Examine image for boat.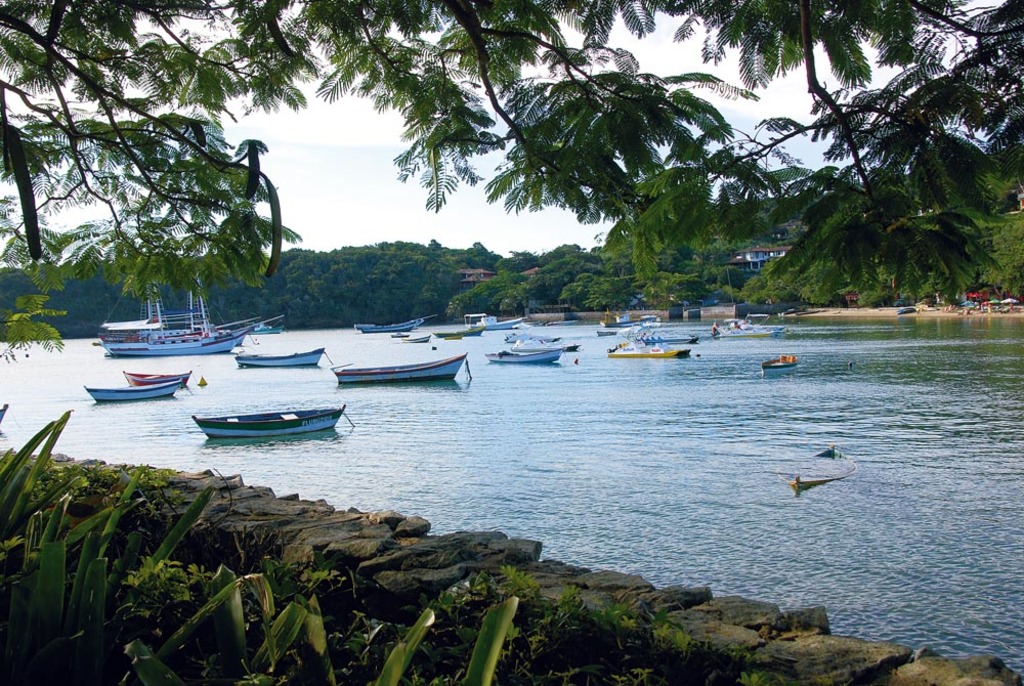
Examination result: (left=178, top=393, right=341, bottom=444).
